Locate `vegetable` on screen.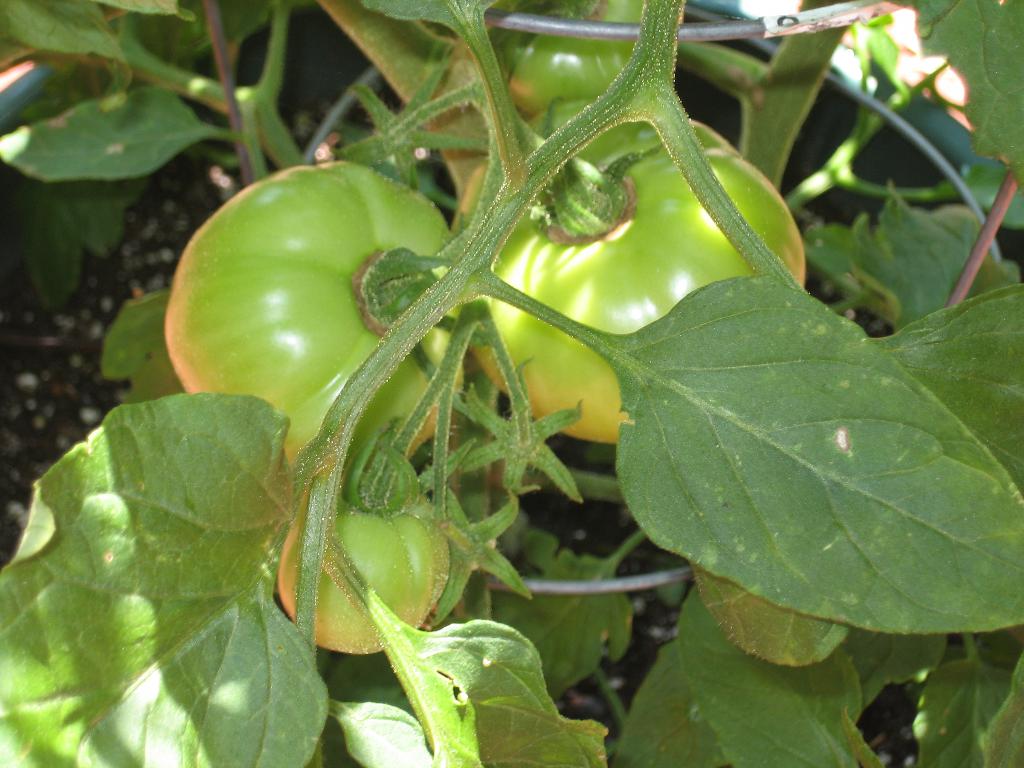
On screen at 150,182,492,532.
